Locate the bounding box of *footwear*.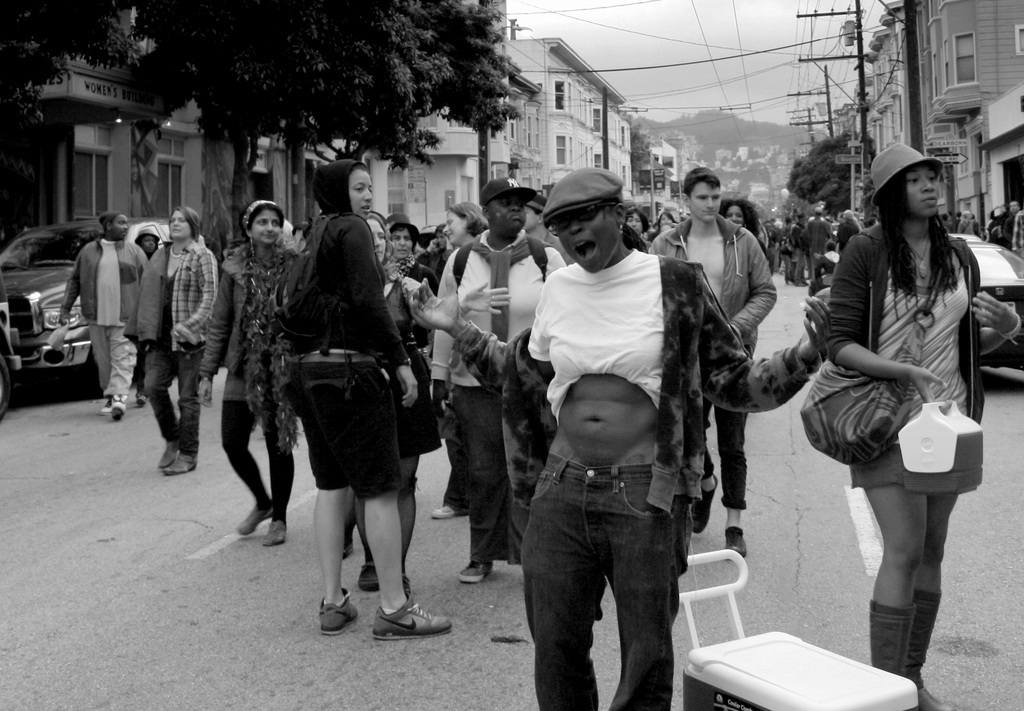
Bounding box: Rect(157, 437, 177, 471).
